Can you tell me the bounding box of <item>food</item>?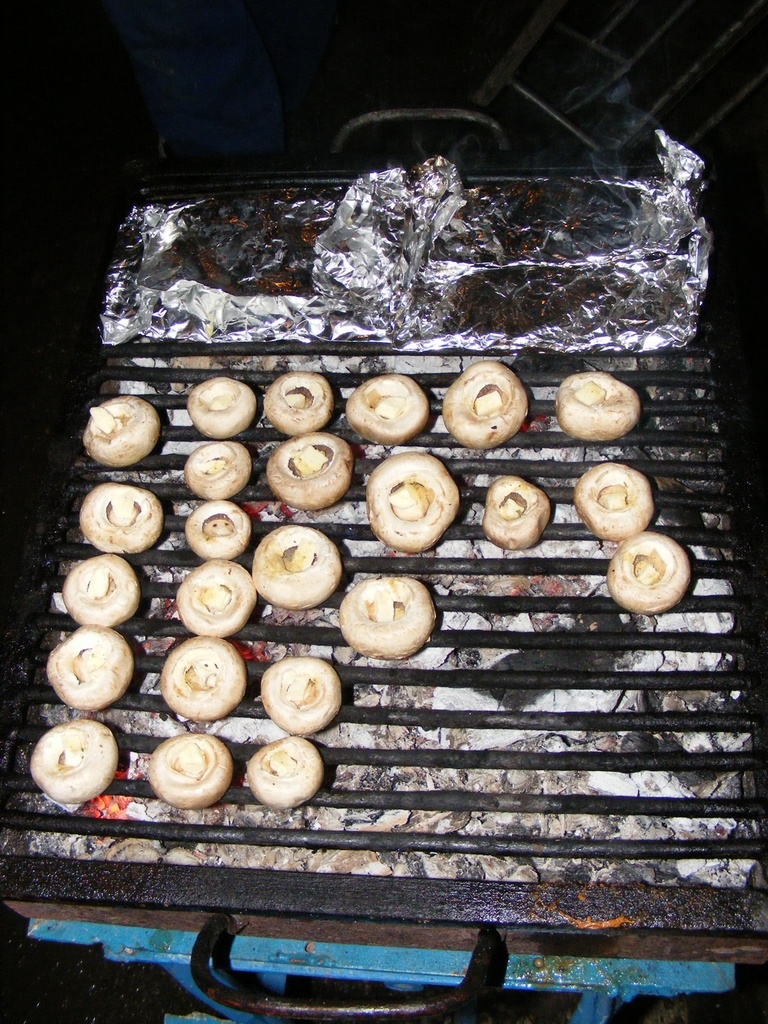
bbox=(63, 551, 145, 623).
